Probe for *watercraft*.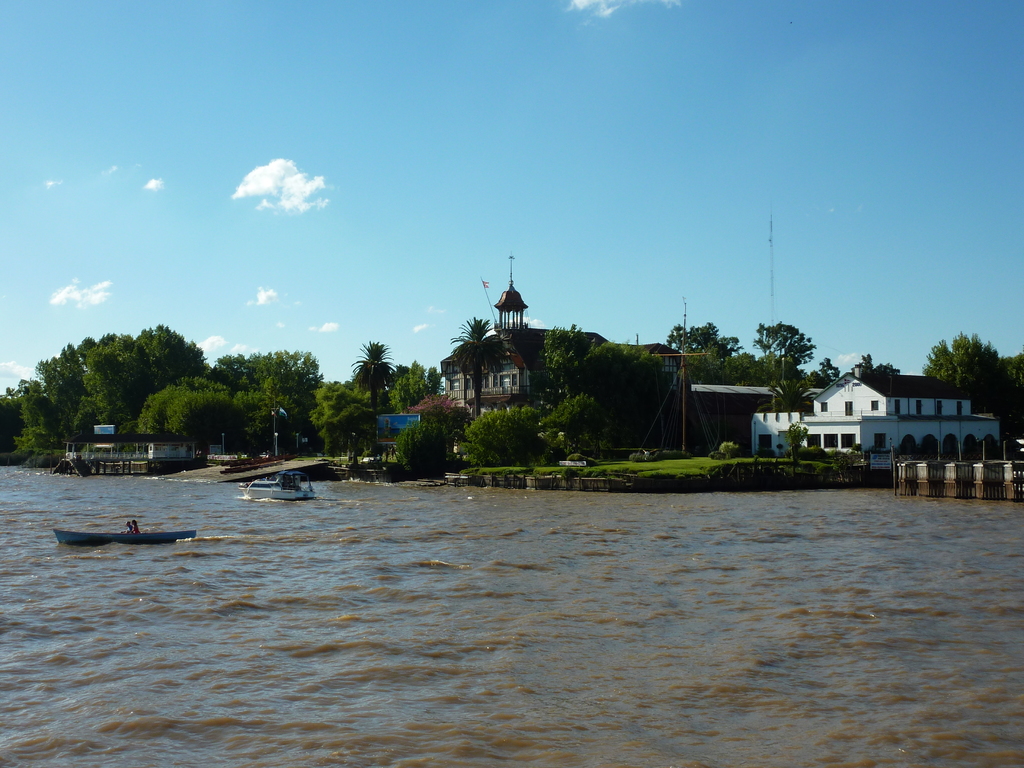
Probe result: region(238, 468, 317, 499).
